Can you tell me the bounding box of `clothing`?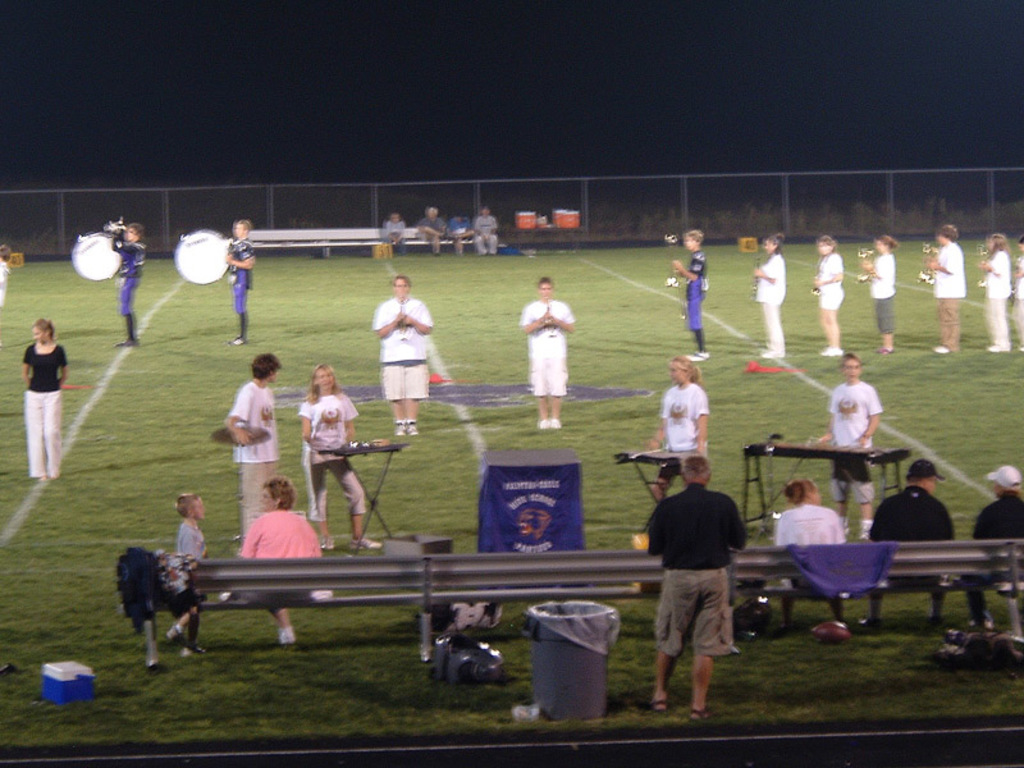
657 375 710 476.
